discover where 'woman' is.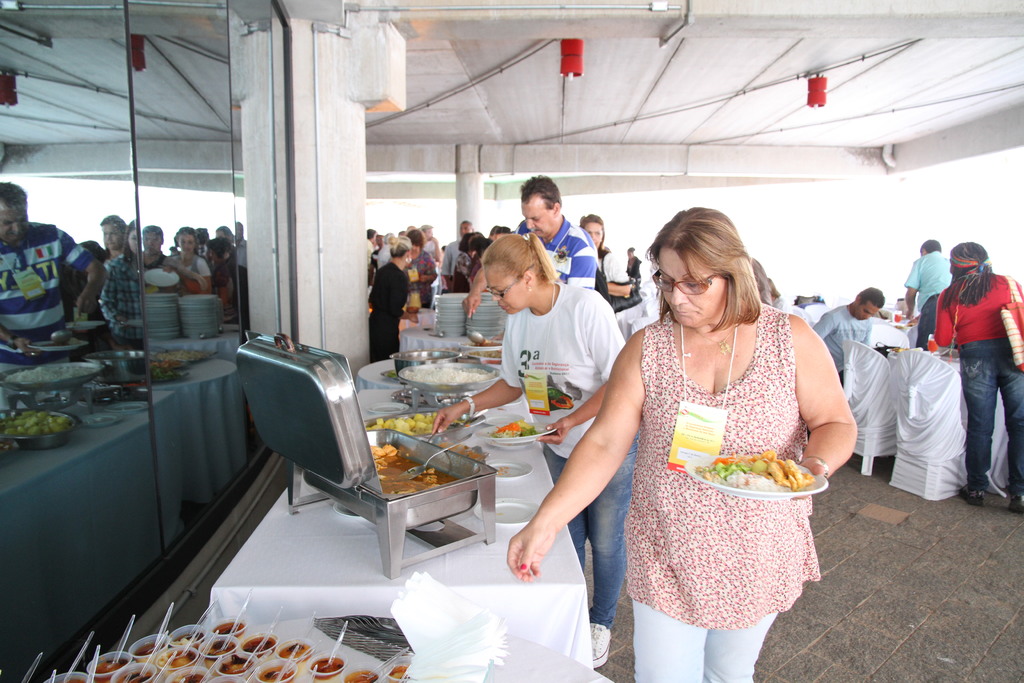
Discovered at [x1=570, y1=209, x2=636, y2=334].
